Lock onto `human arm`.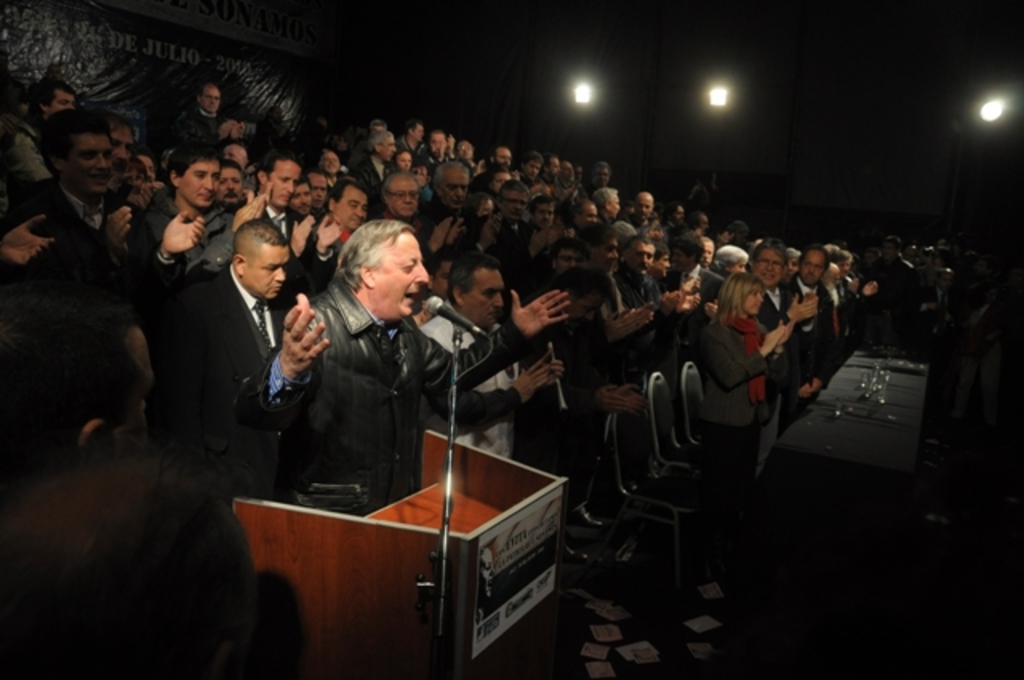
Locked: box=[154, 203, 211, 267].
